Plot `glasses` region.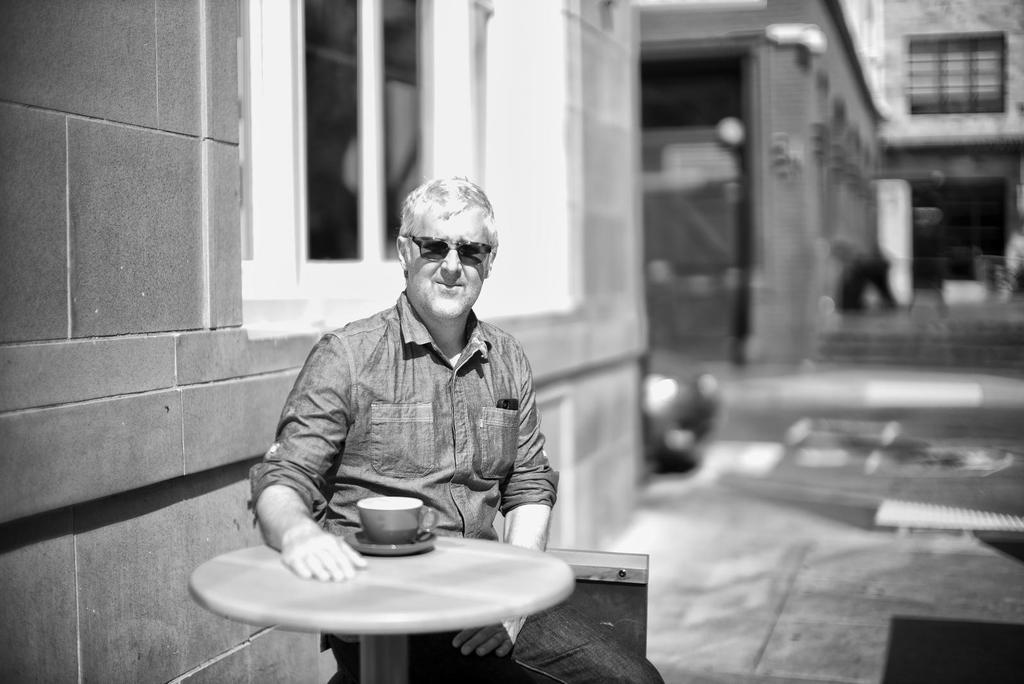
Plotted at region(390, 233, 498, 275).
